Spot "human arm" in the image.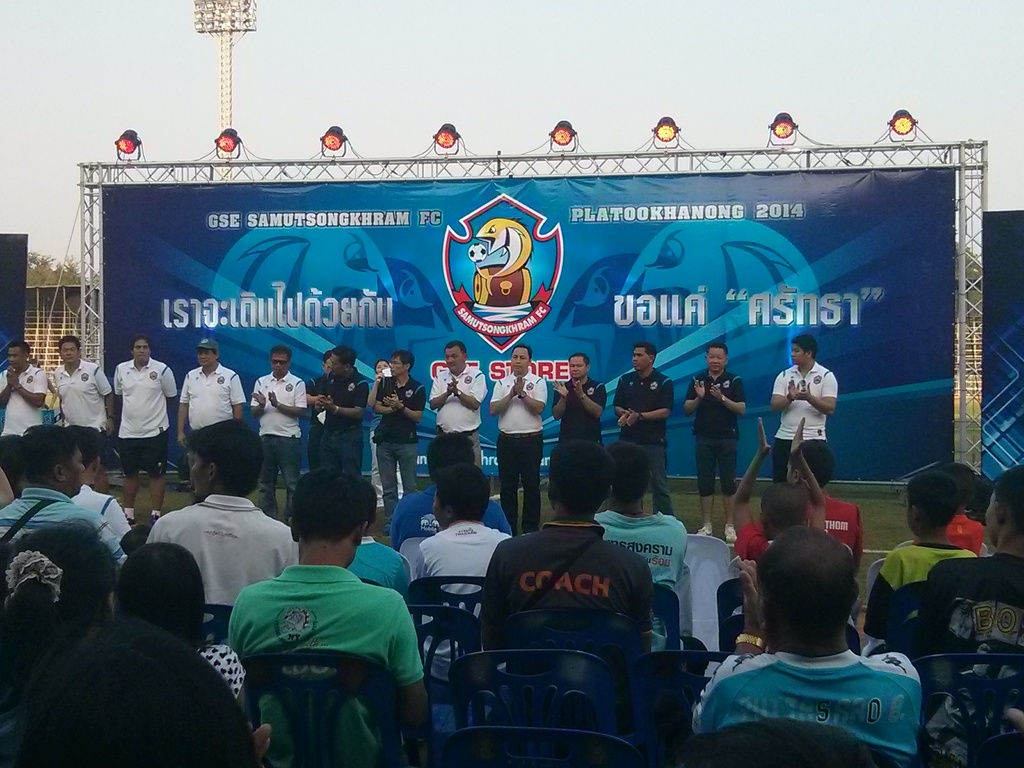
"human arm" found at x1=0 y1=380 x2=9 y2=400.
